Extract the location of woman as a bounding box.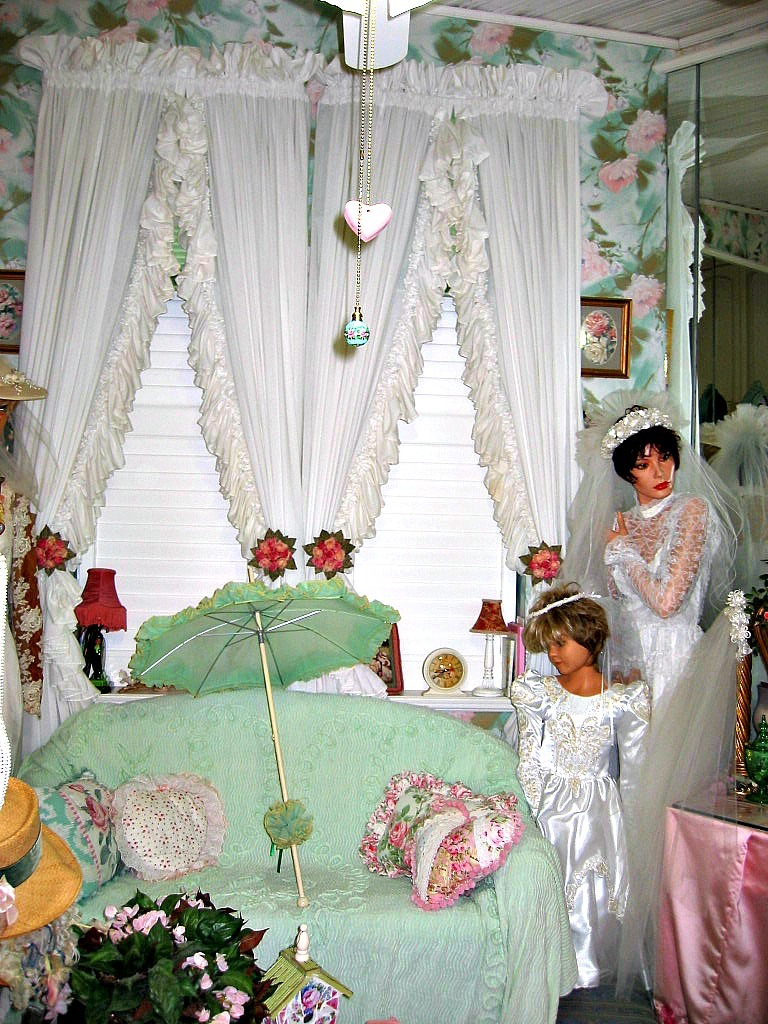
bbox=[566, 405, 741, 946].
